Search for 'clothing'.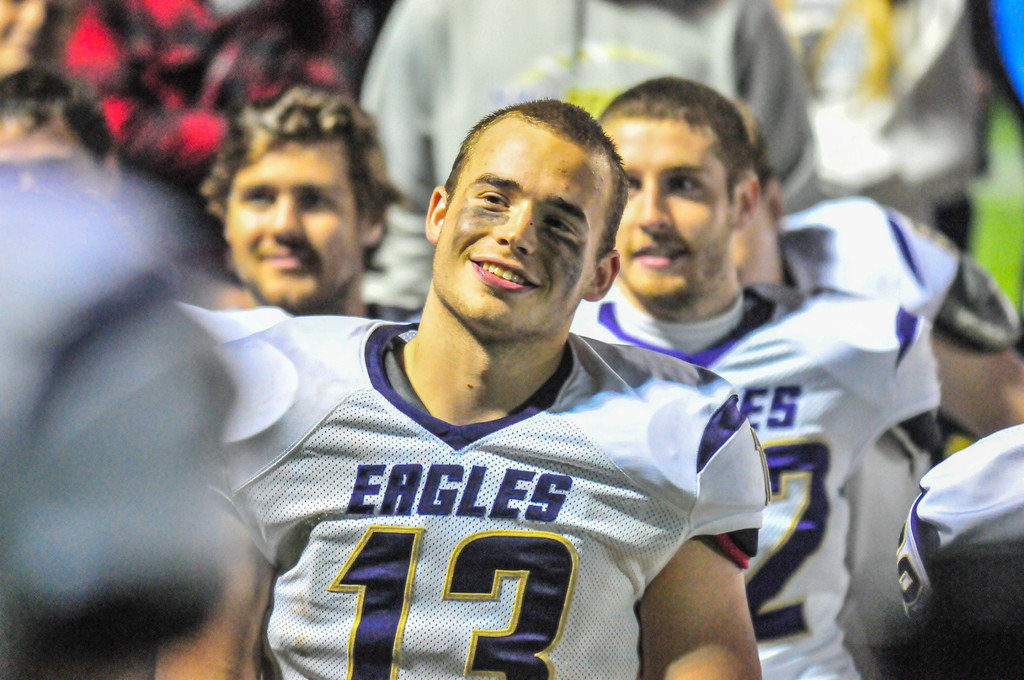
Found at crop(772, 198, 1022, 336).
